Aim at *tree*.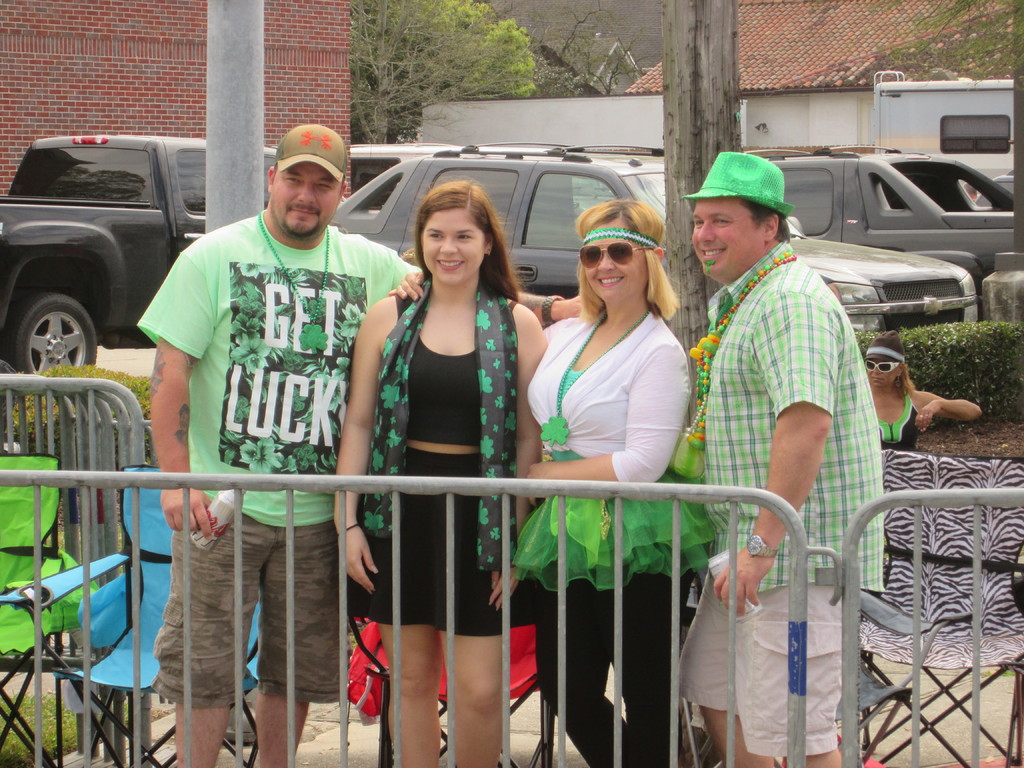
Aimed at (left=342, top=1, right=534, bottom=142).
